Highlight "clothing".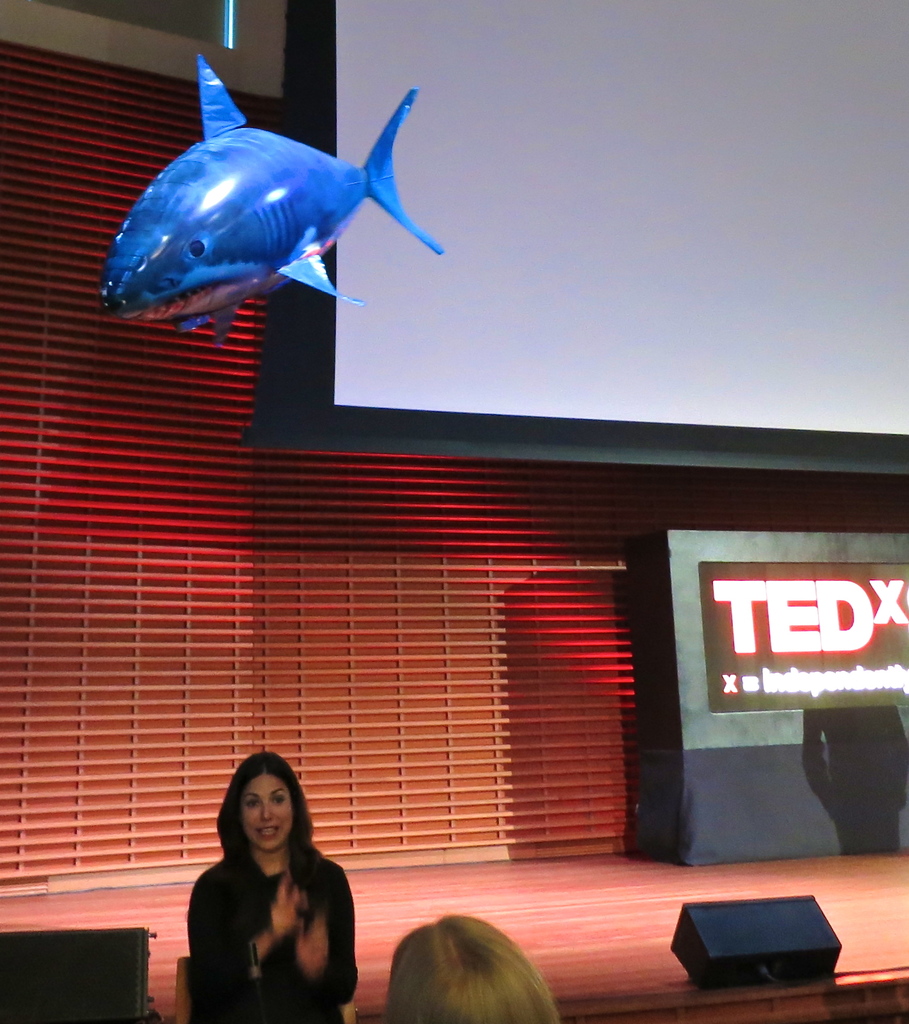
Highlighted region: {"x1": 183, "y1": 829, "x2": 365, "y2": 1007}.
